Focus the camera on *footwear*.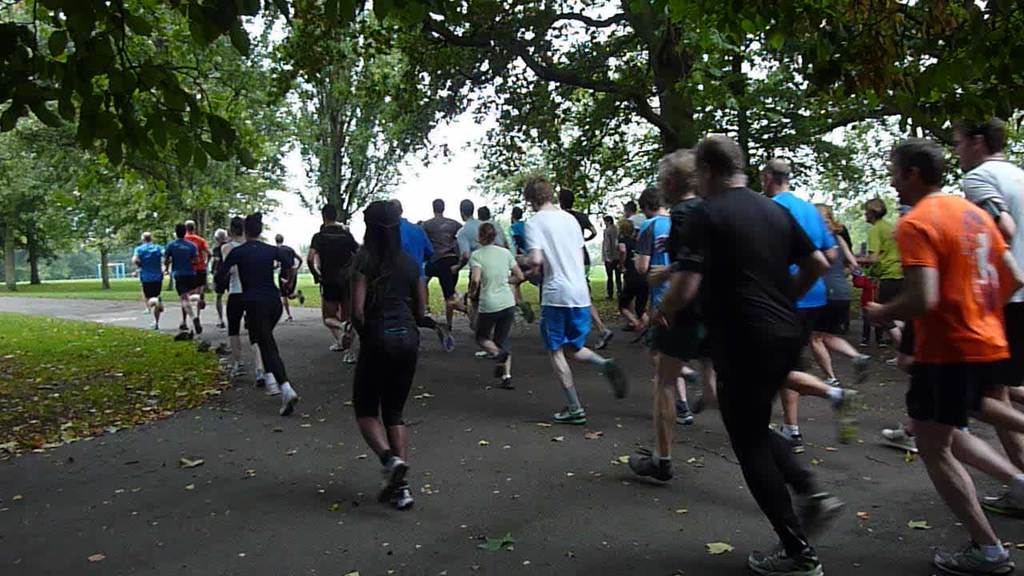
Focus region: x1=438, y1=325, x2=465, y2=354.
